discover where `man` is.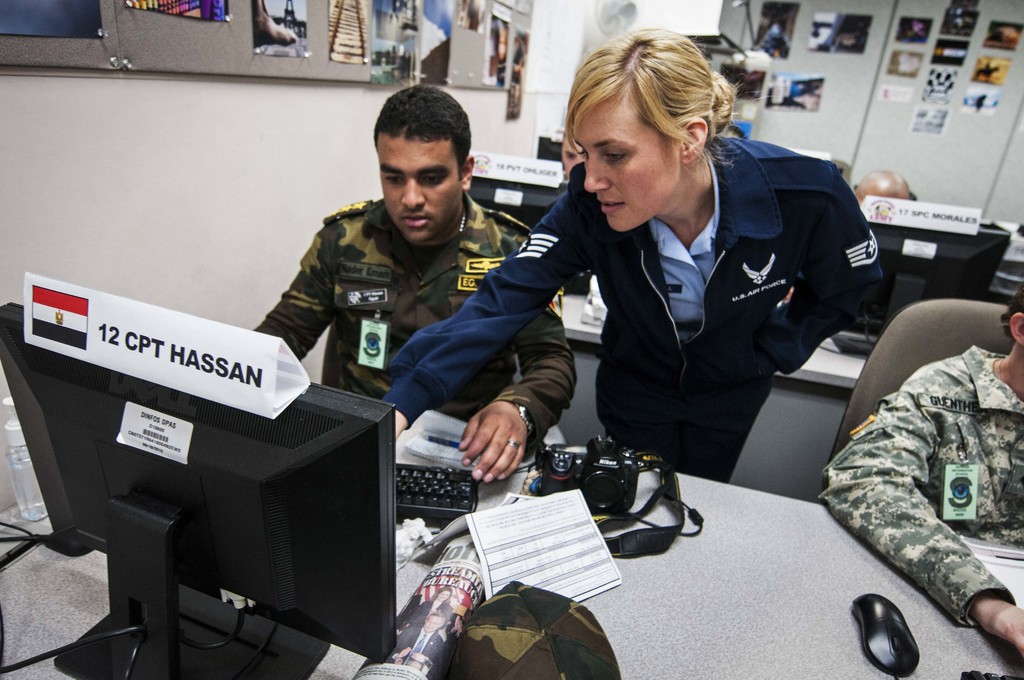
Discovered at 250/76/574/485.
